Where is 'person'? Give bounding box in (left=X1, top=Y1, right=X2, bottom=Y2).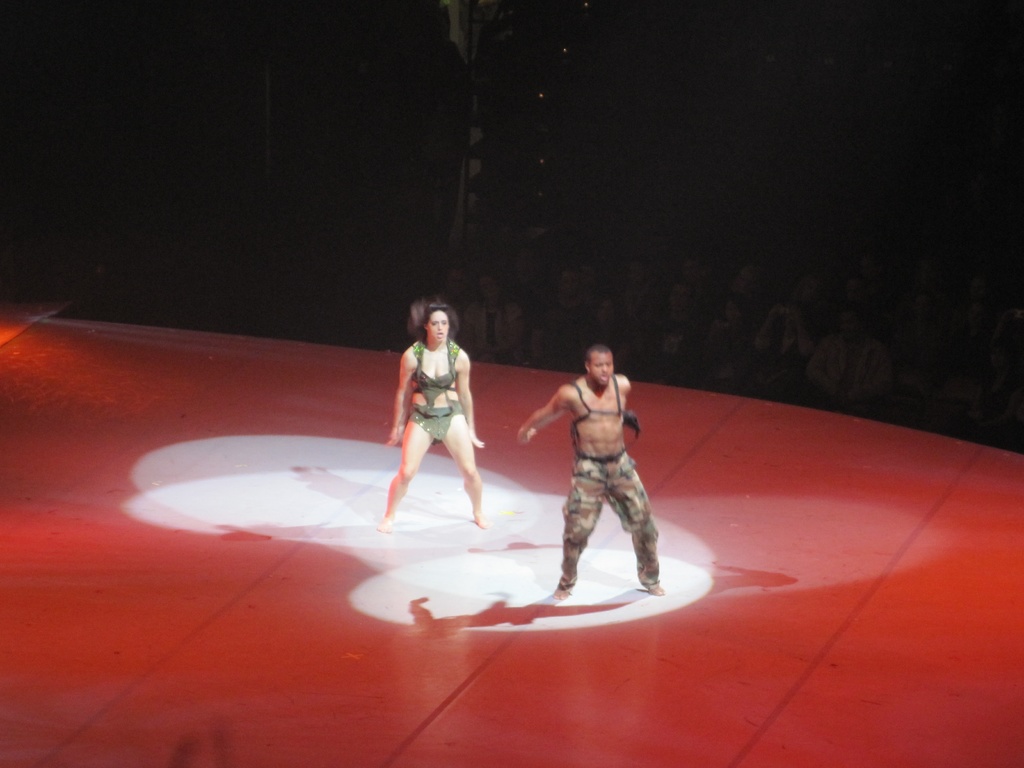
(left=532, top=333, right=662, bottom=608).
